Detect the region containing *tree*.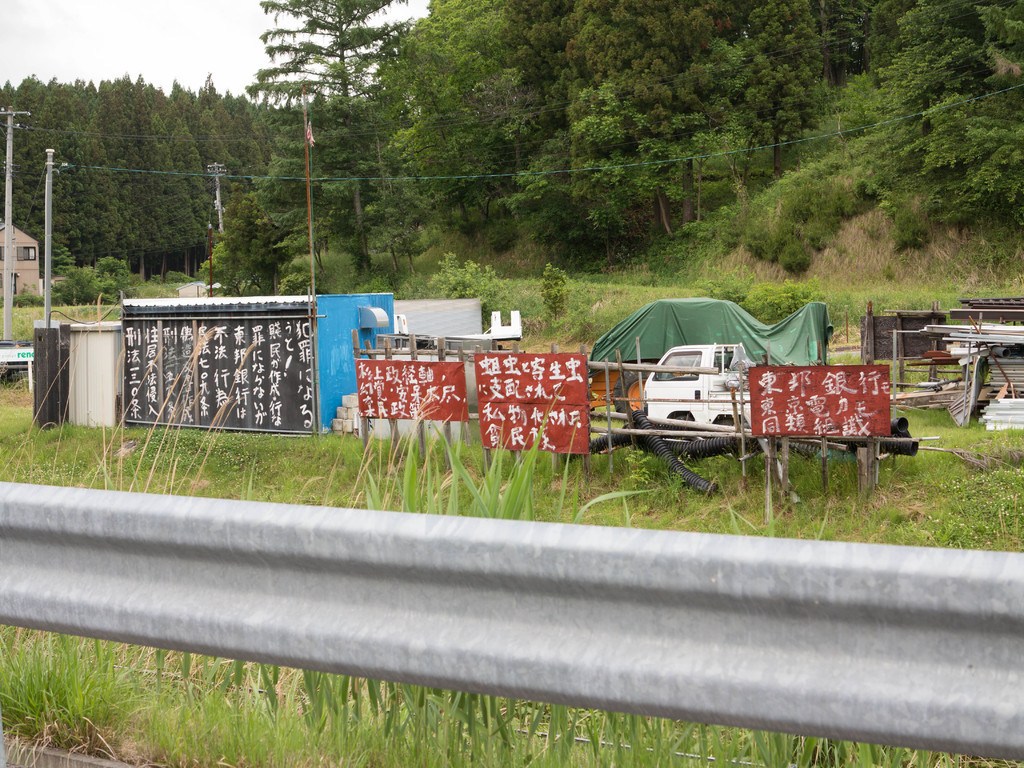
locate(249, 0, 420, 275).
